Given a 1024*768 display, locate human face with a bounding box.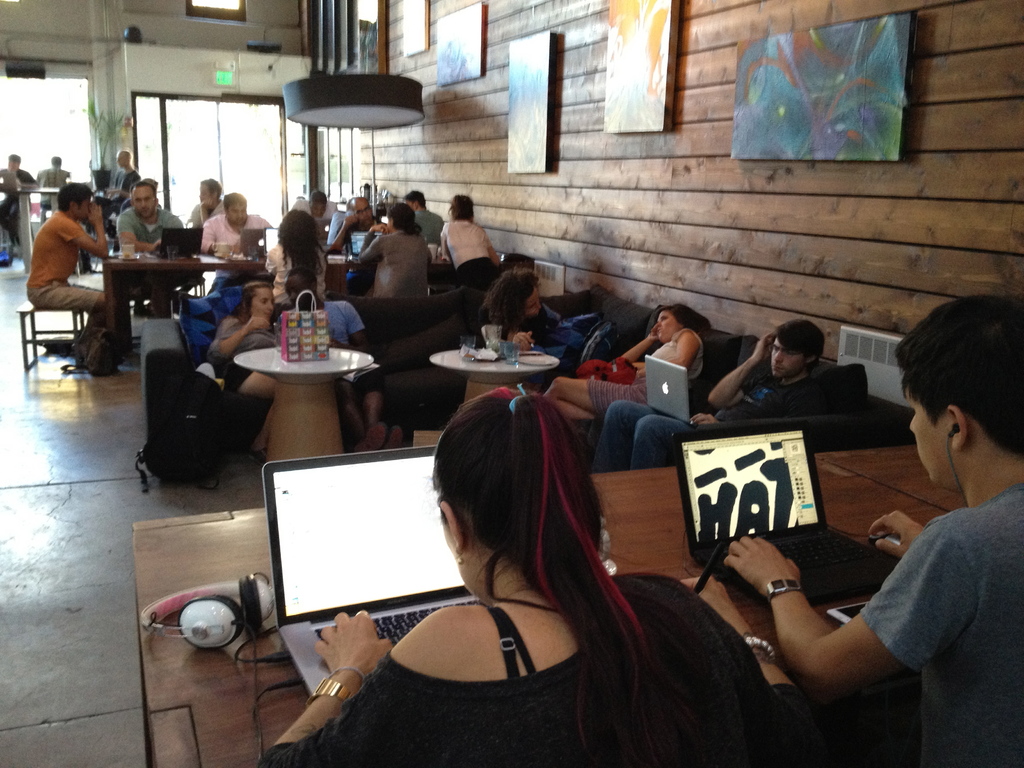
Located: (252,284,271,315).
